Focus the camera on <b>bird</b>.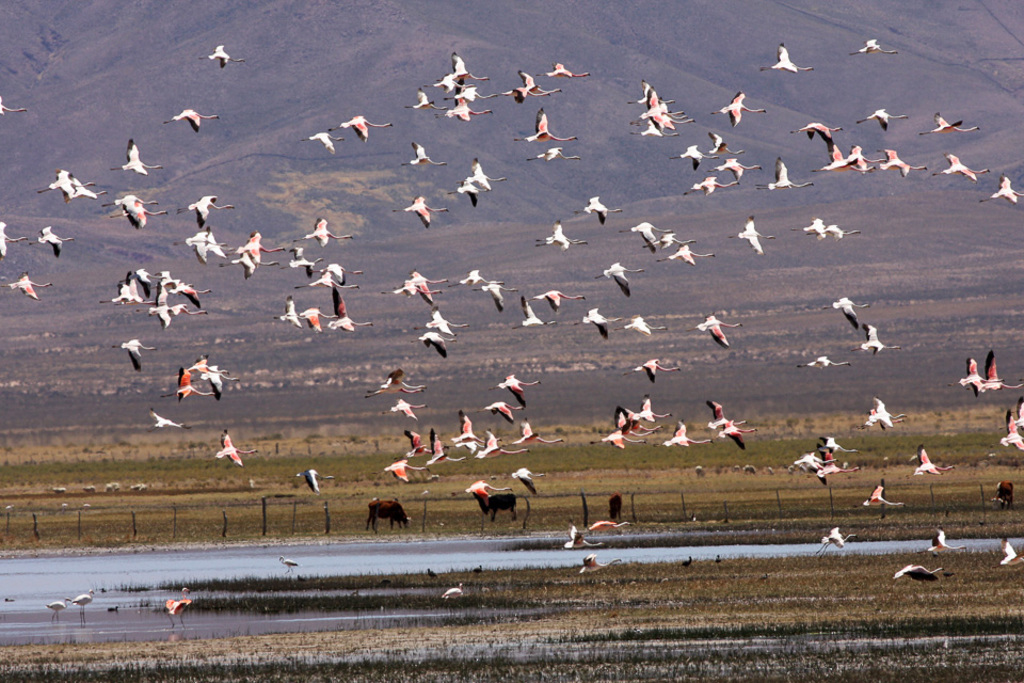
Focus region: Rect(1008, 392, 1023, 432).
